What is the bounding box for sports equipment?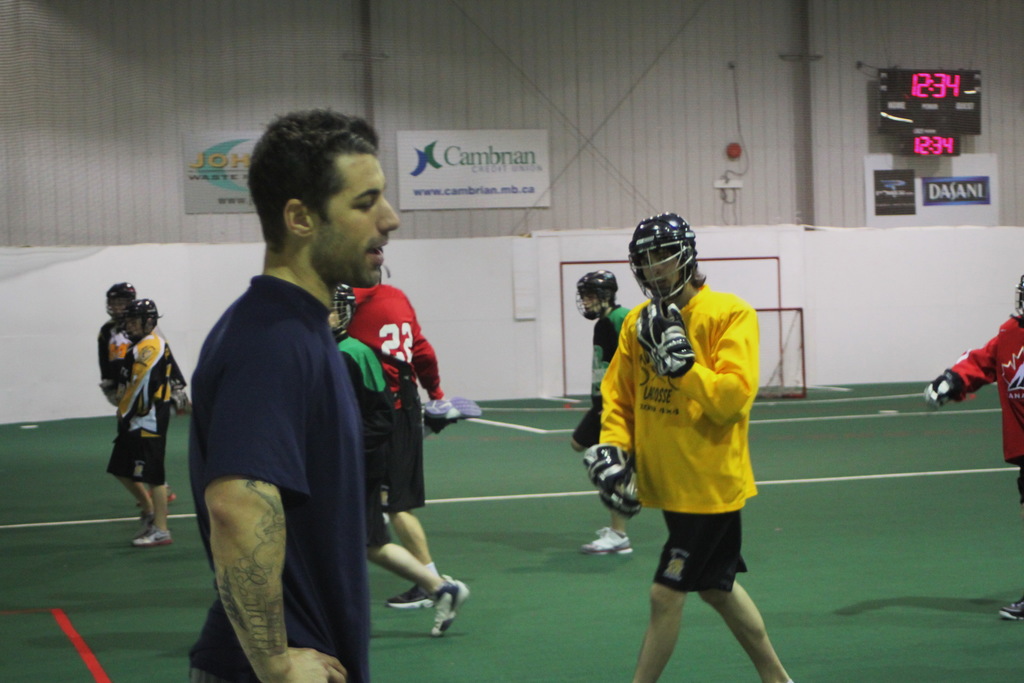
{"left": 748, "top": 306, "right": 808, "bottom": 402}.
